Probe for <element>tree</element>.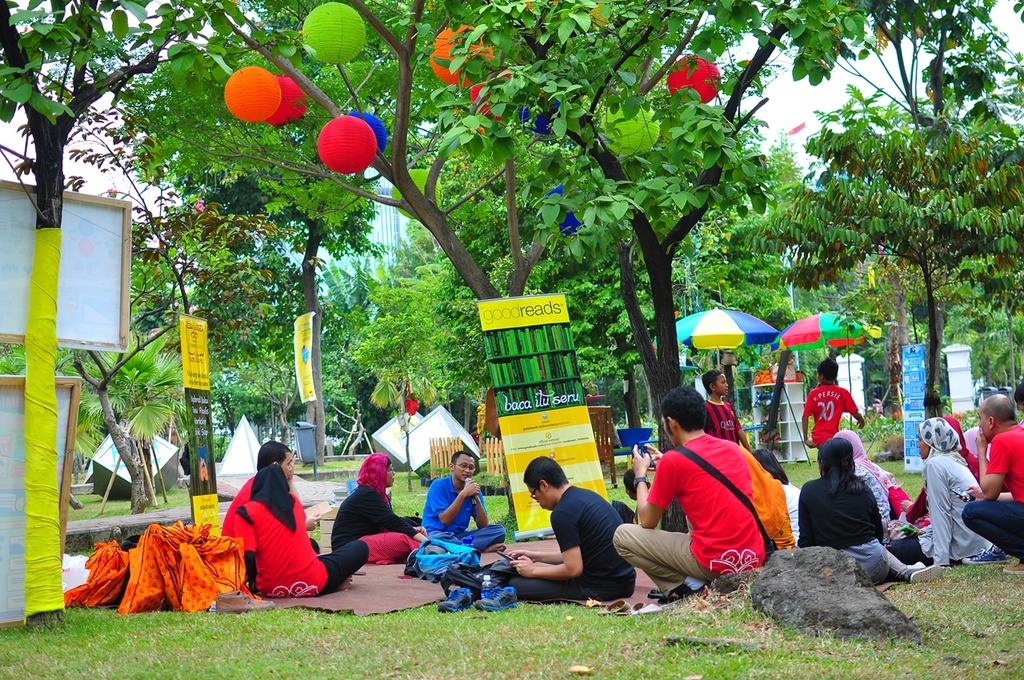
Probe result: detection(446, 0, 865, 541).
